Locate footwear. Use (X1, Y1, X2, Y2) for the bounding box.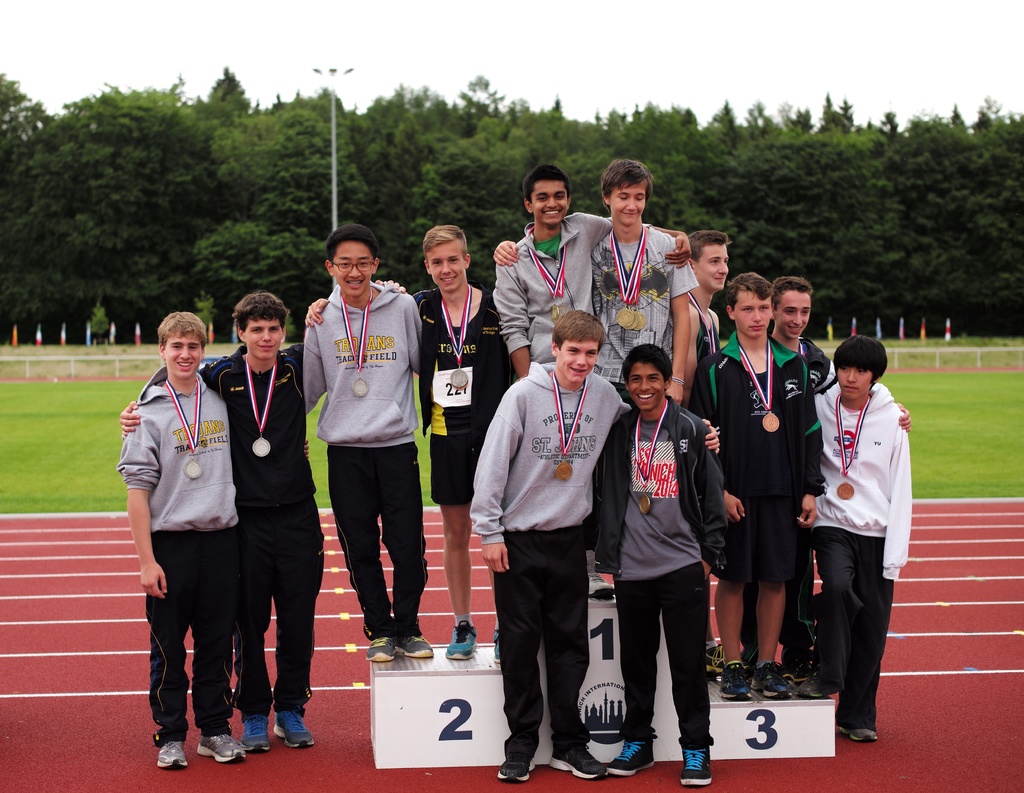
(240, 719, 276, 753).
